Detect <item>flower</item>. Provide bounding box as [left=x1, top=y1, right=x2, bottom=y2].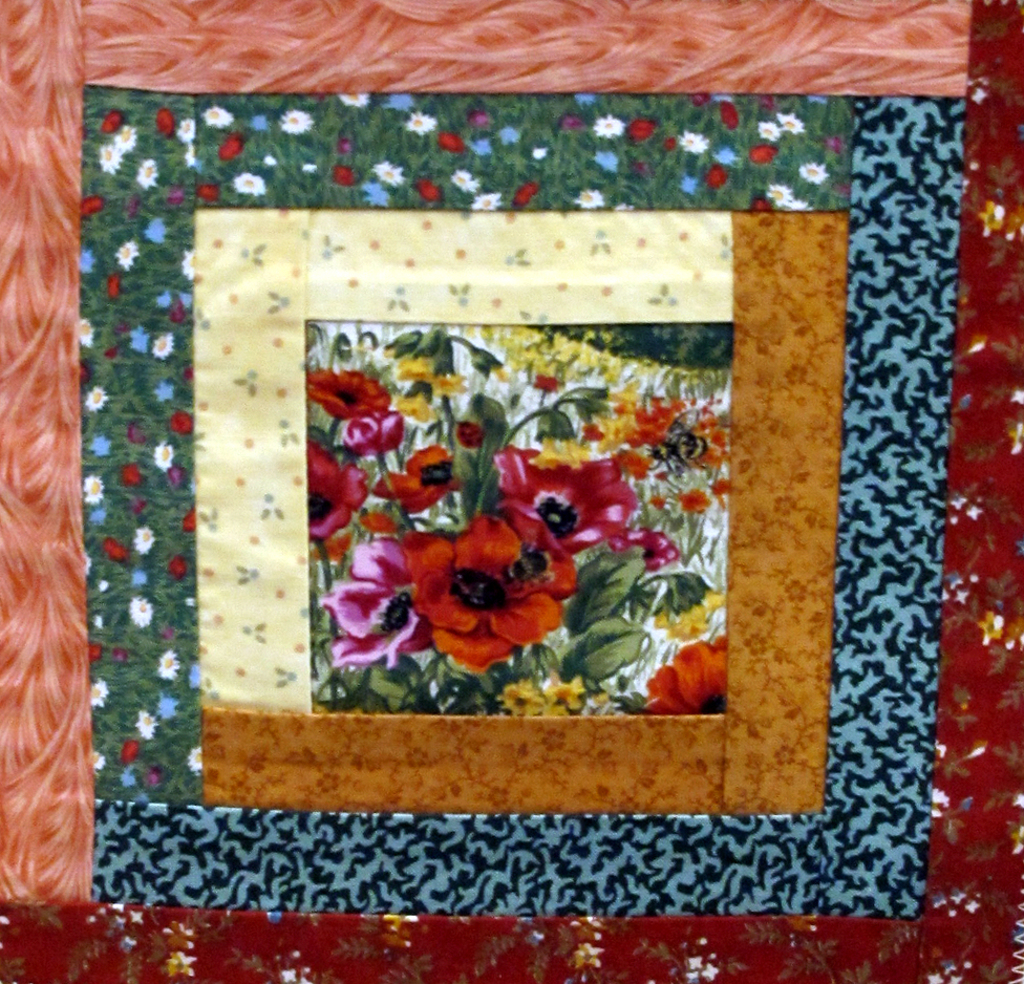
[left=533, top=145, right=548, bottom=167].
